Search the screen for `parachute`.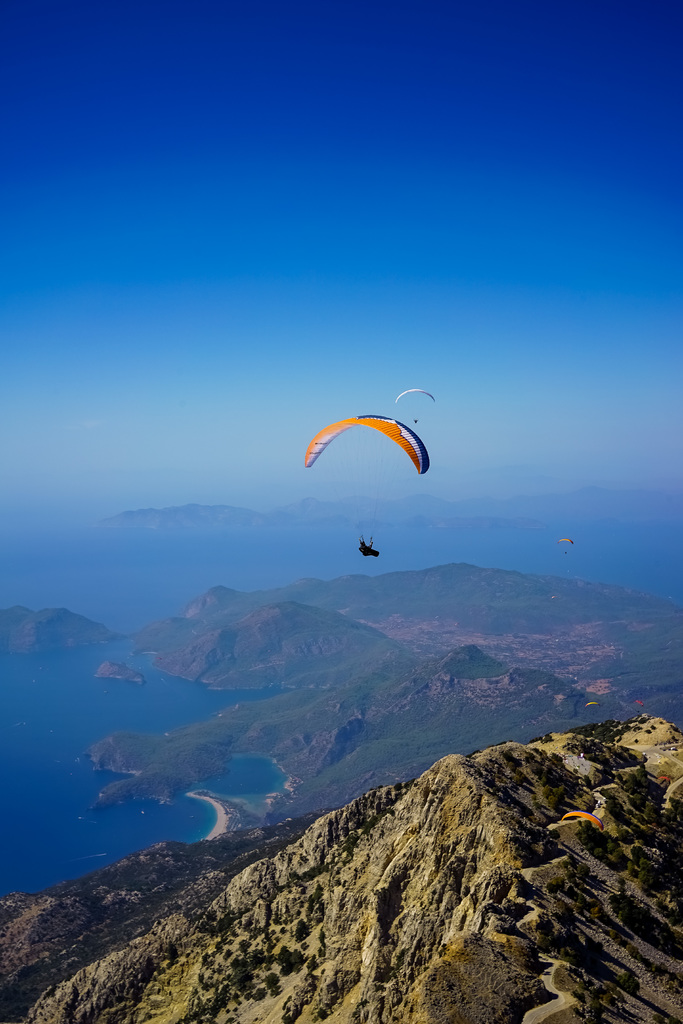
Found at left=395, top=388, right=435, bottom=420.
